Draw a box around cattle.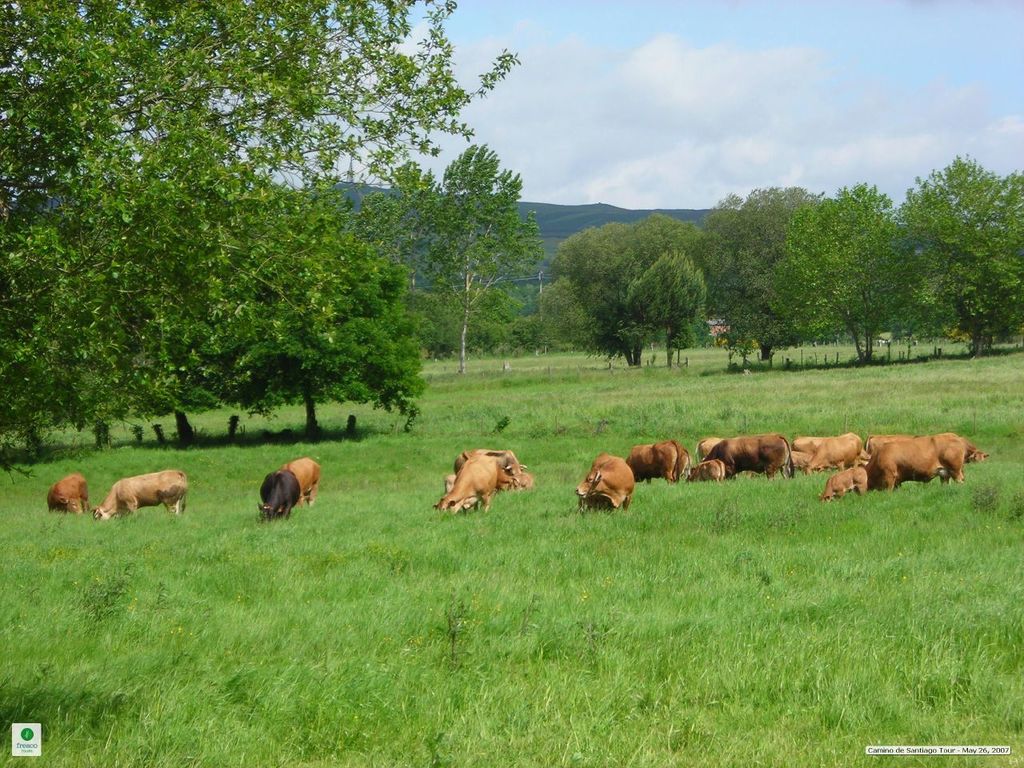
<box>688,462,726,482</box>.
